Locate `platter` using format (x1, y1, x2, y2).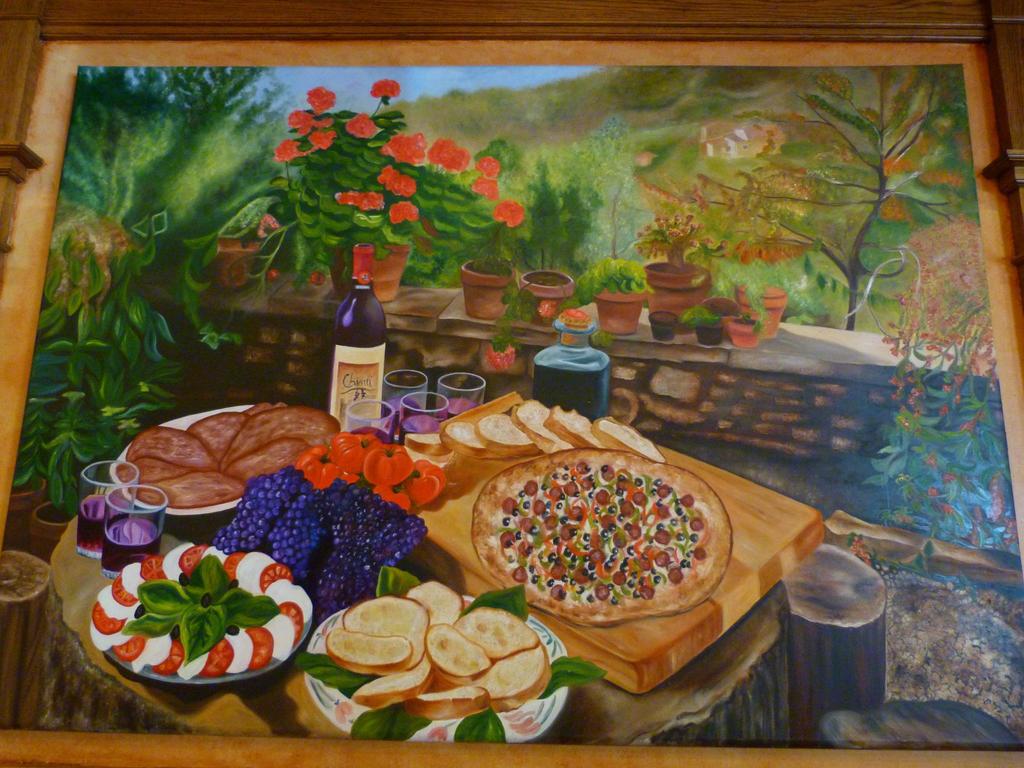
(91, 556, 313, 685).
